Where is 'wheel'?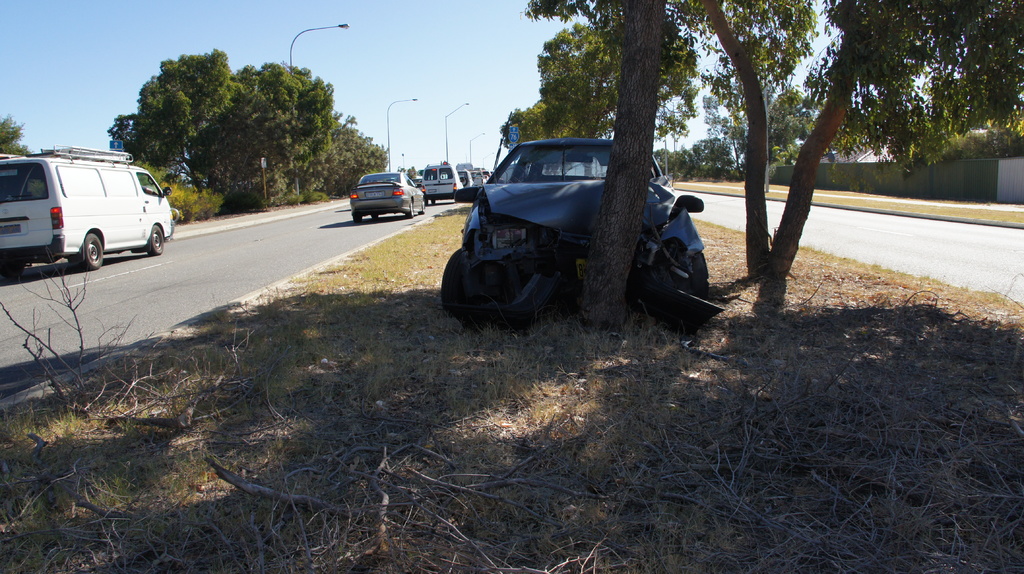
pyautogui.locateOnScreen(352, 216, 364, 225).
